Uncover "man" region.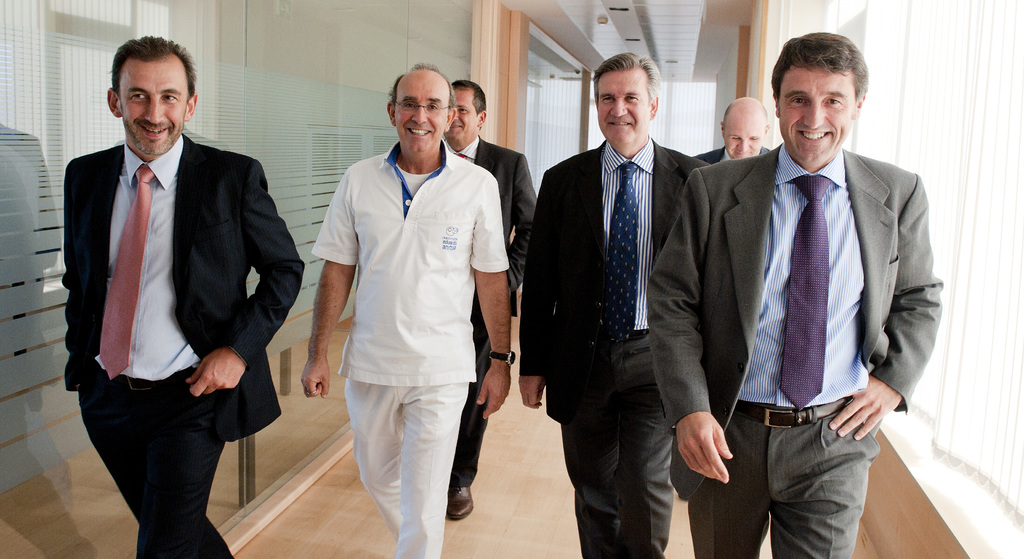
Uncovered: bbox=[692, 93, 771, 166].
